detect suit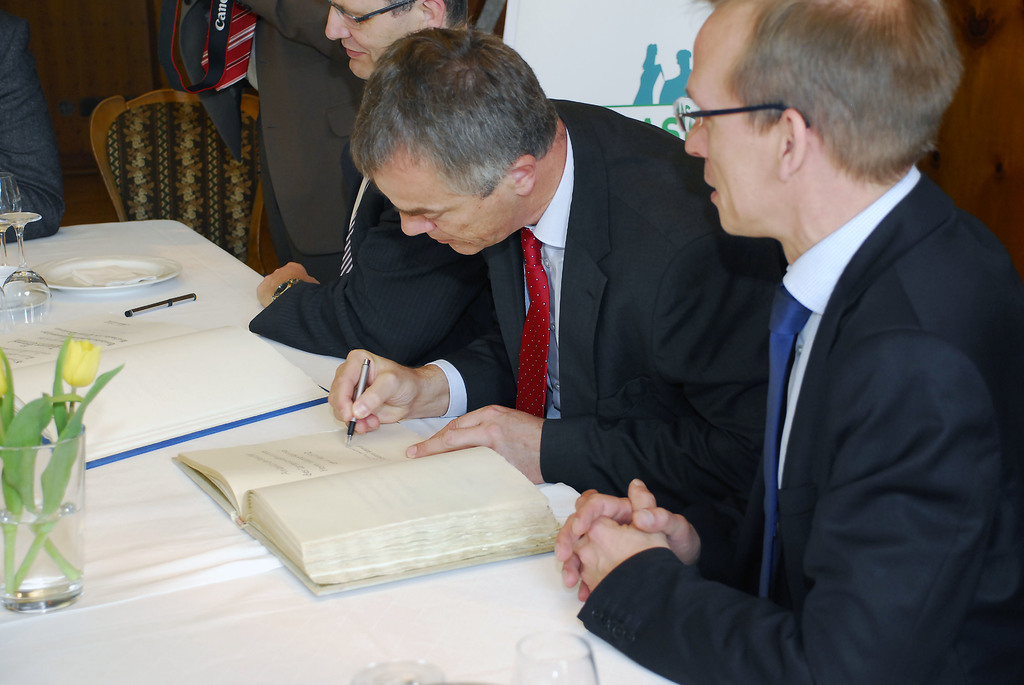
left=635, top=29, right=1023, bottom=665
